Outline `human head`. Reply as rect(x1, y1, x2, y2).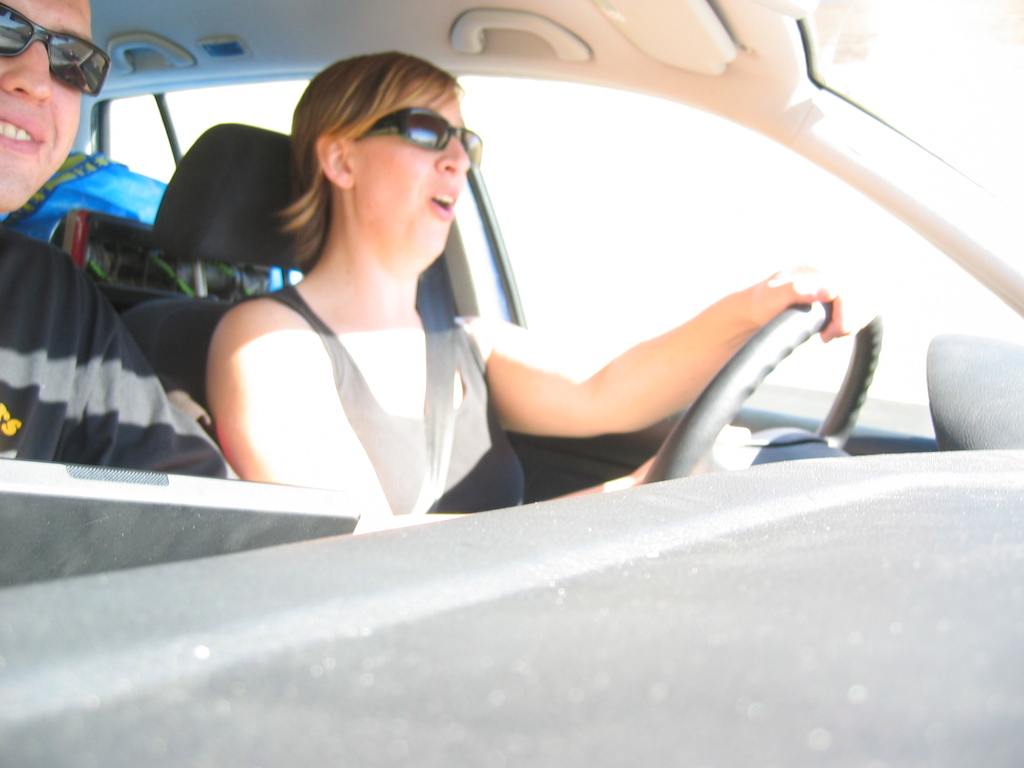
rect(0, 0, 96, 217).
